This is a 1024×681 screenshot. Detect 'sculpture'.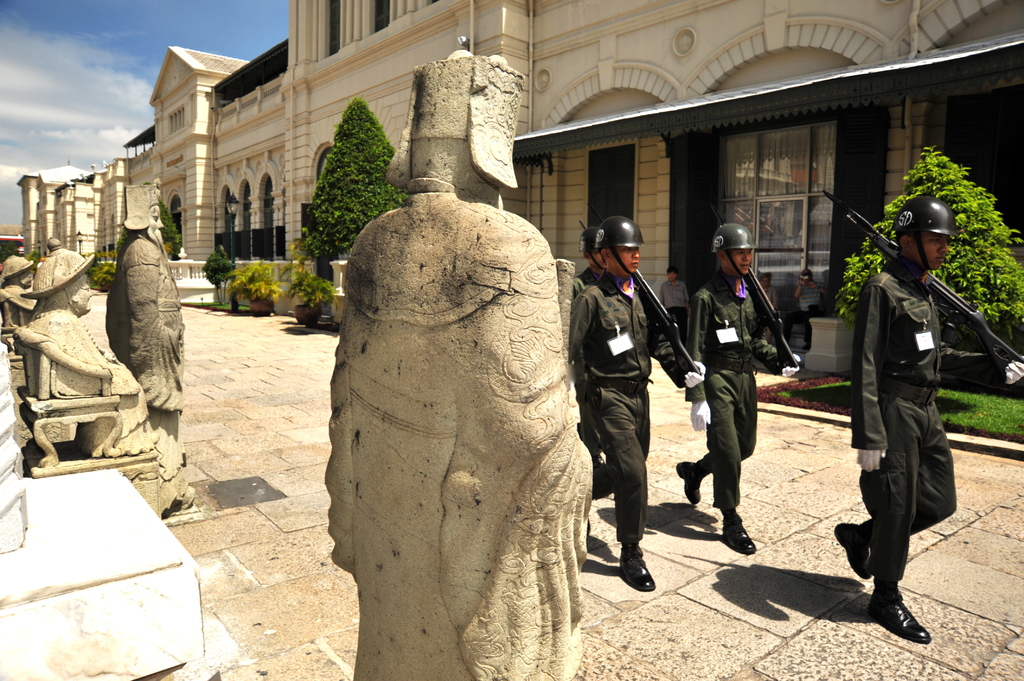
x1=1 y1=253 x2=38 y2=356.
